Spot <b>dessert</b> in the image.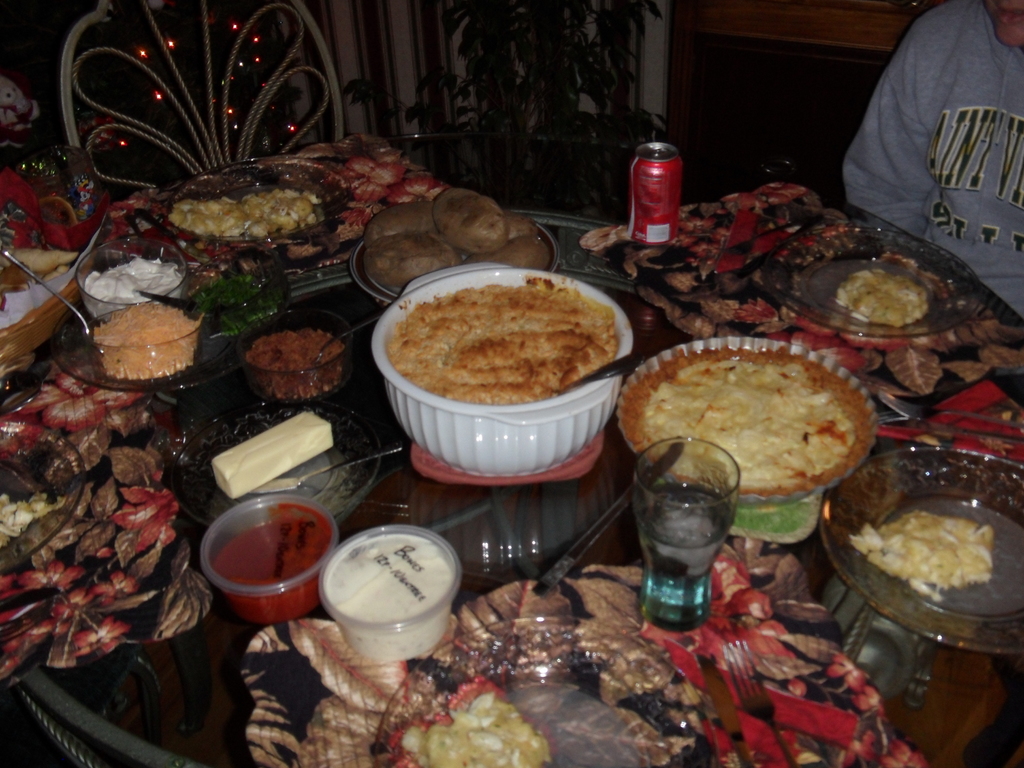
<b>dessert</b> found at (895,328,943,398).
